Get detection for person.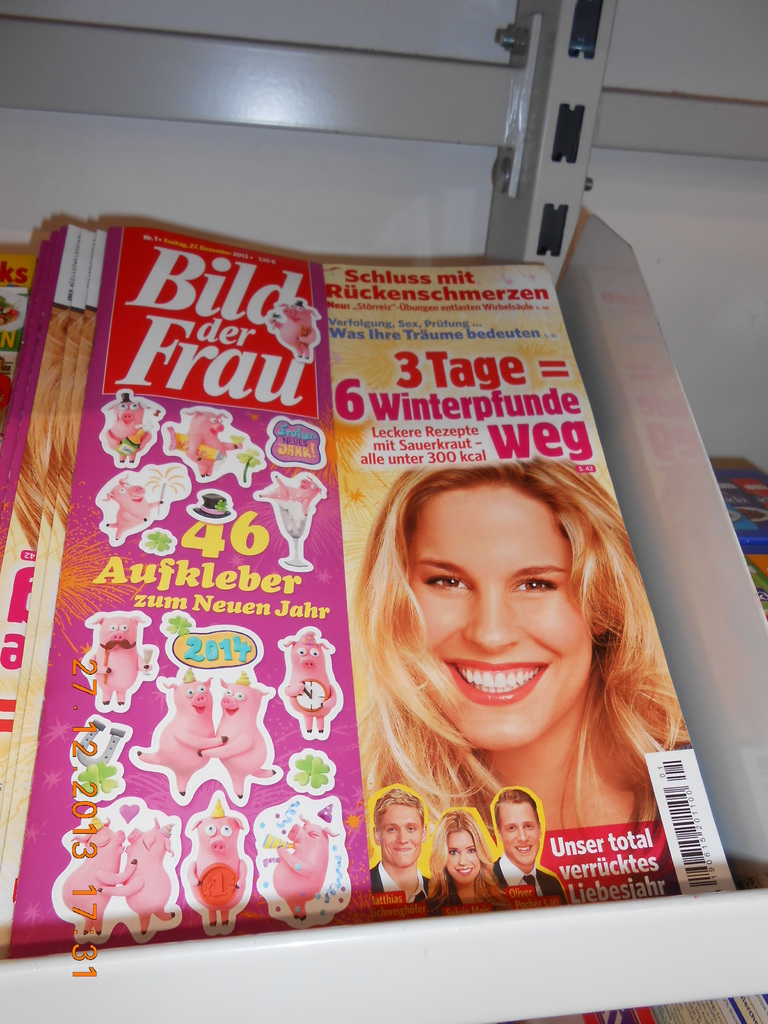
Detection: {"x1": 435, "y1": 803, "x2": 497, "y2": 908}.
